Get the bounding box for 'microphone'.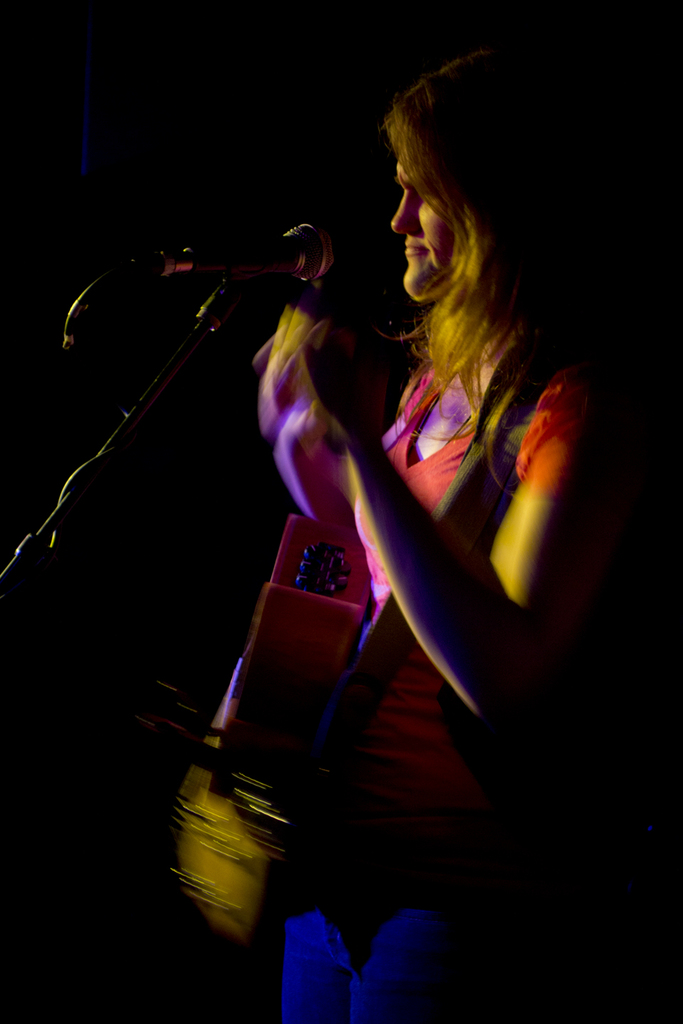
locate(127, 223, 339, 282).
